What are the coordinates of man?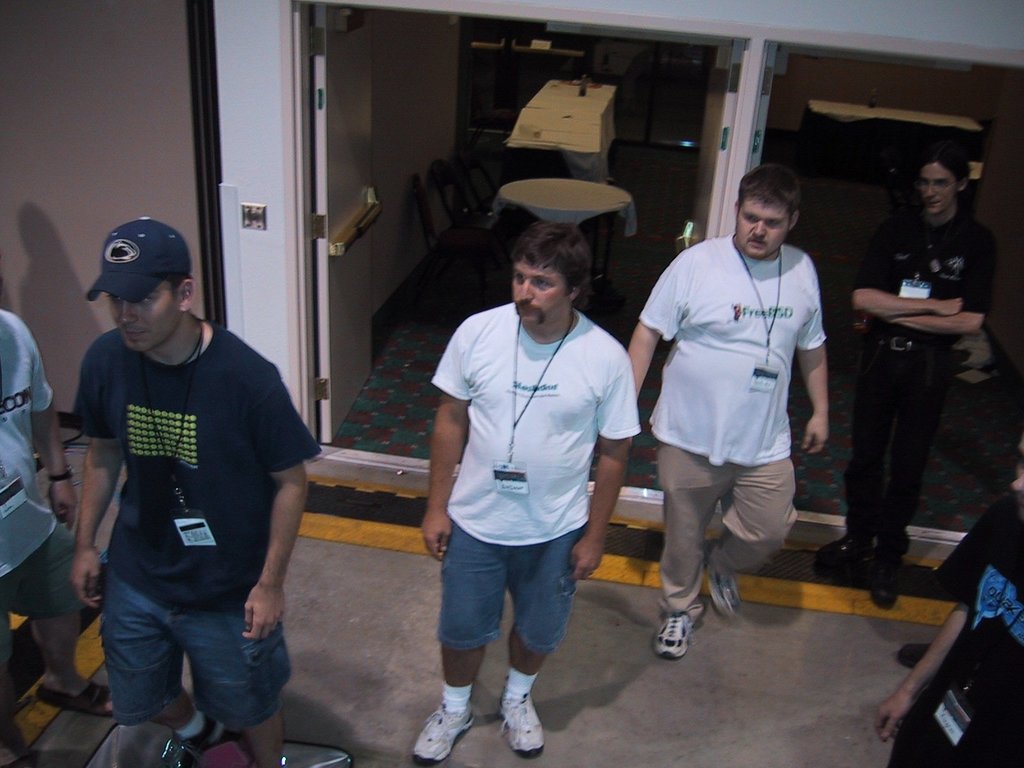
rect(55, 204, 305, 751).
